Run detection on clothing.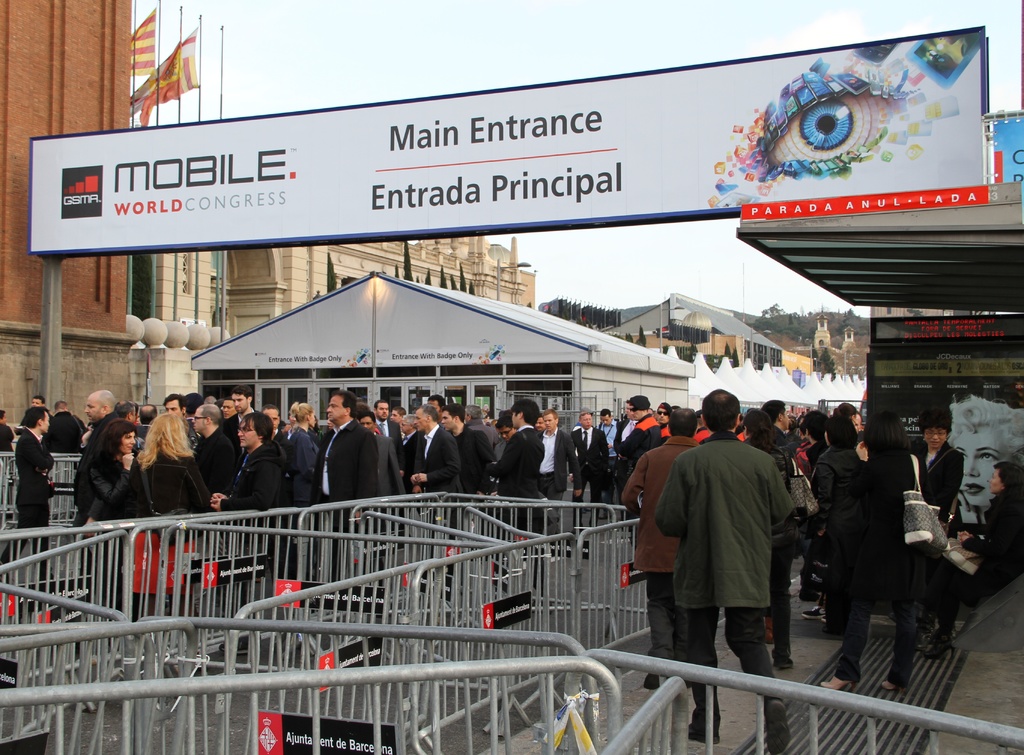
Result: 321, 416, 380, 572.
